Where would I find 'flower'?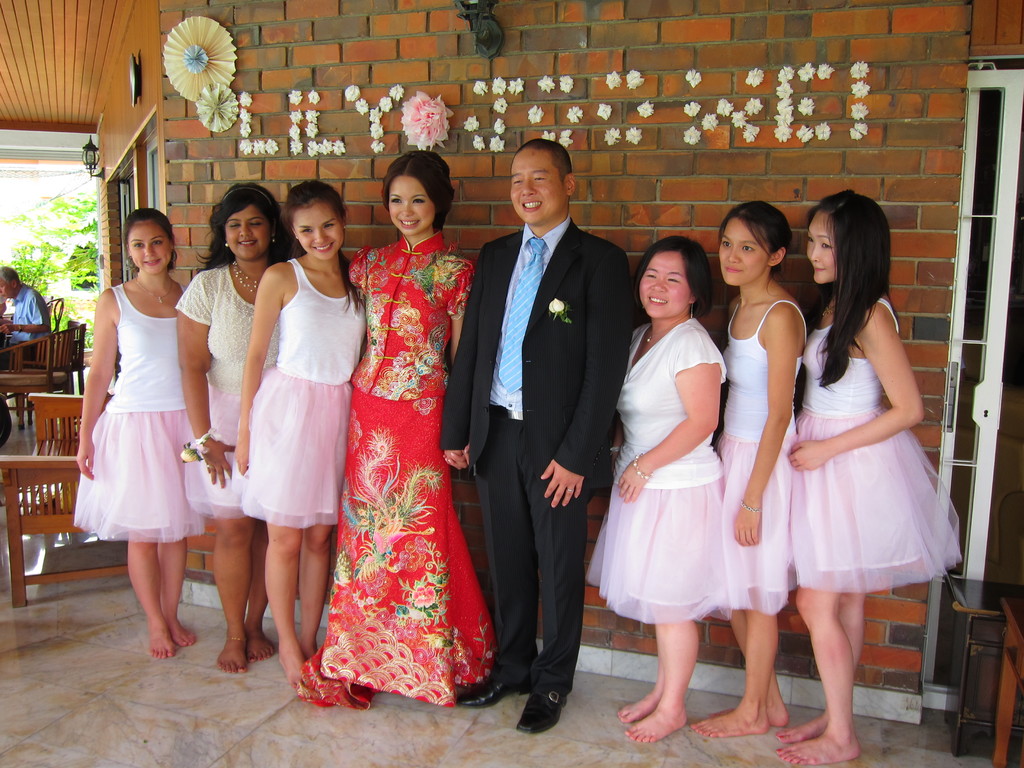
At <region>301, 123, 320, 140</region>.
